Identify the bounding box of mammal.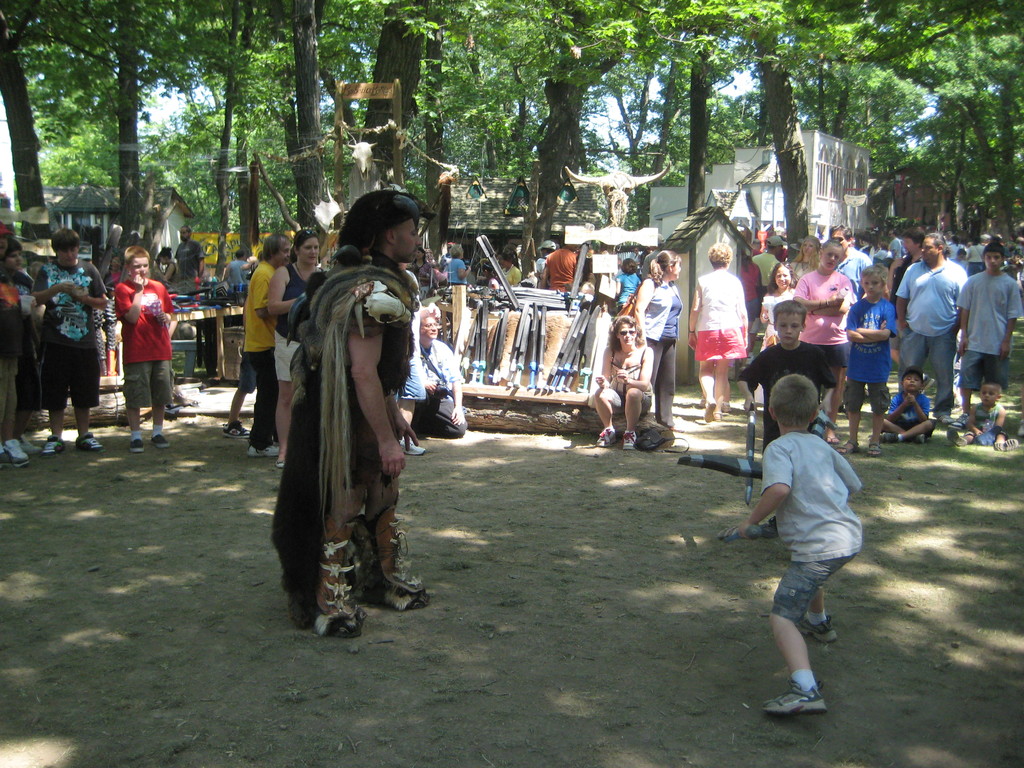
[x1=842, y1=260, x2=902, y2=456].
